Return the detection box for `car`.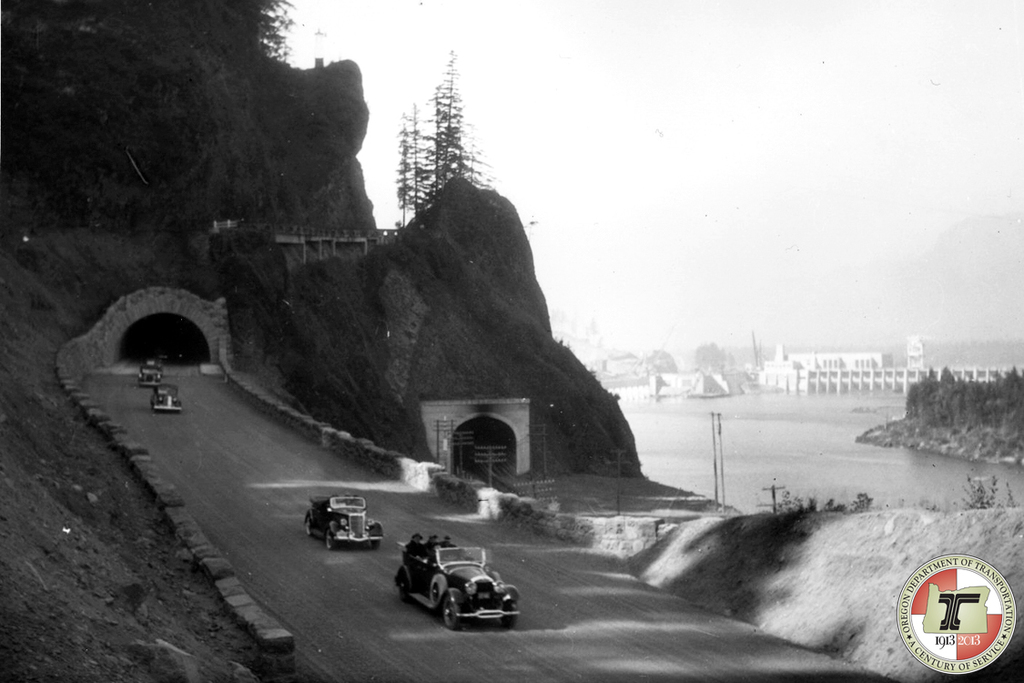
153/382/182/408.
